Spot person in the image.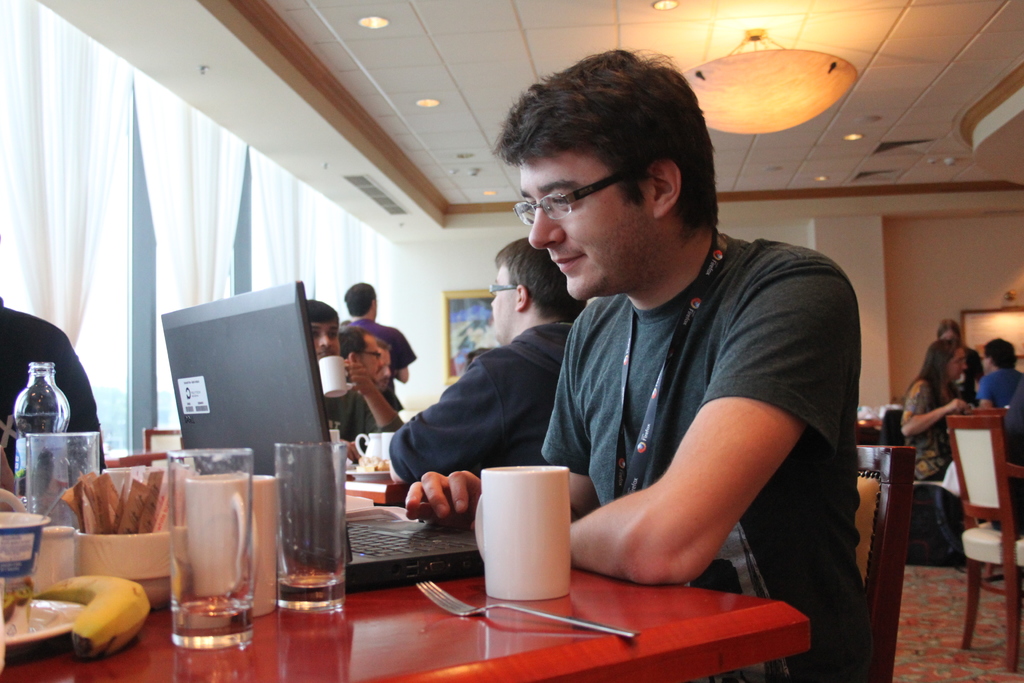
person found at locate(316, 274, 449, 427).
